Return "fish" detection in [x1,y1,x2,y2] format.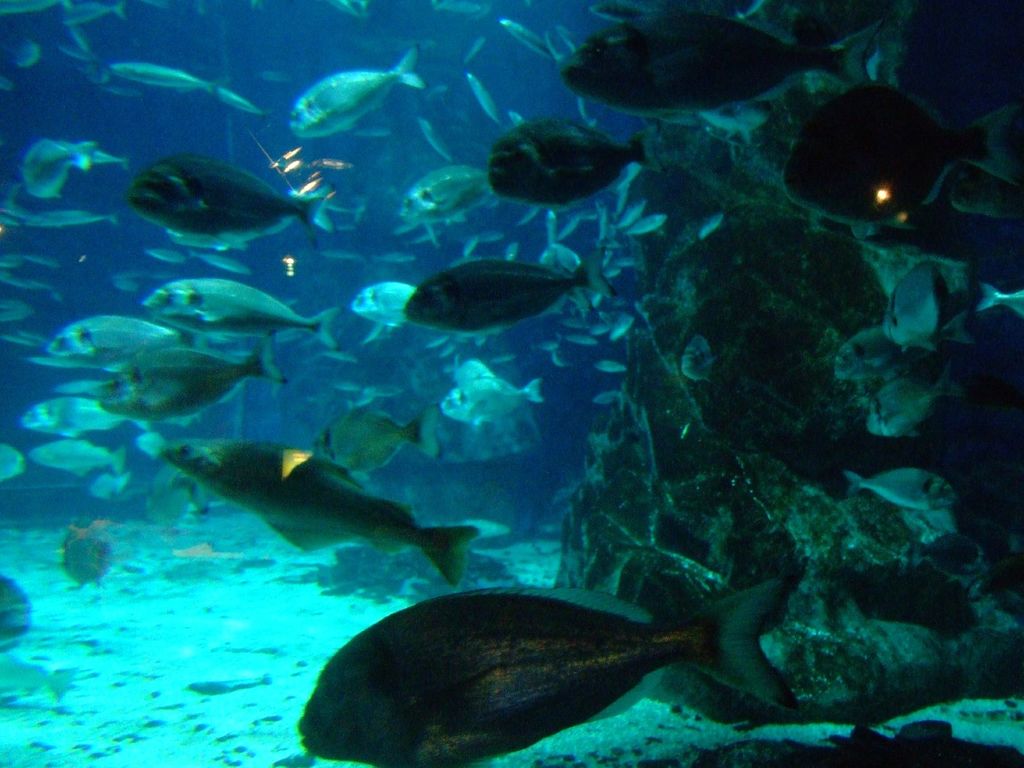
[778,81,1001,230].
